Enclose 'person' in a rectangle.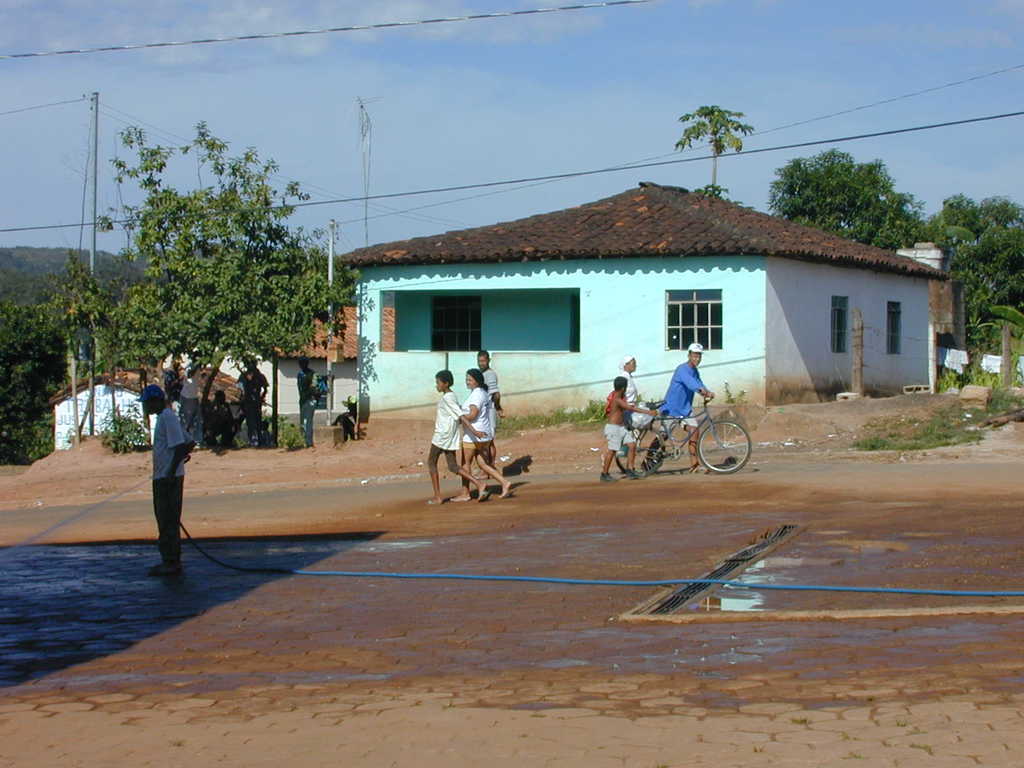
{"left": 333, "top": 394, "right": 355, "bottom": 443}.
